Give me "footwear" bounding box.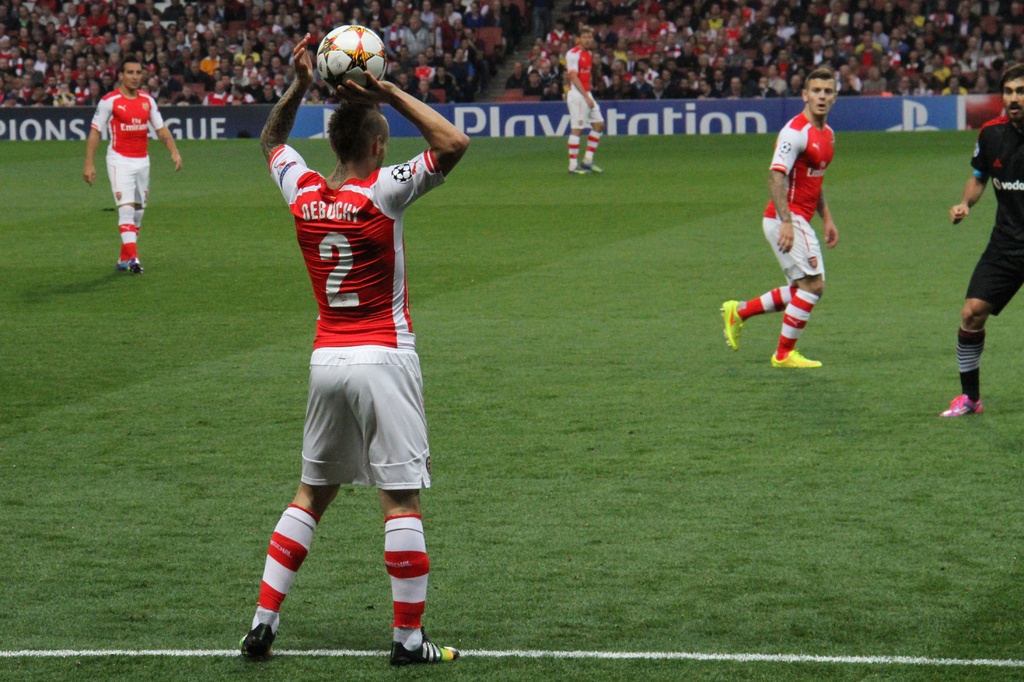
box=[114, 255, 125, 273].
